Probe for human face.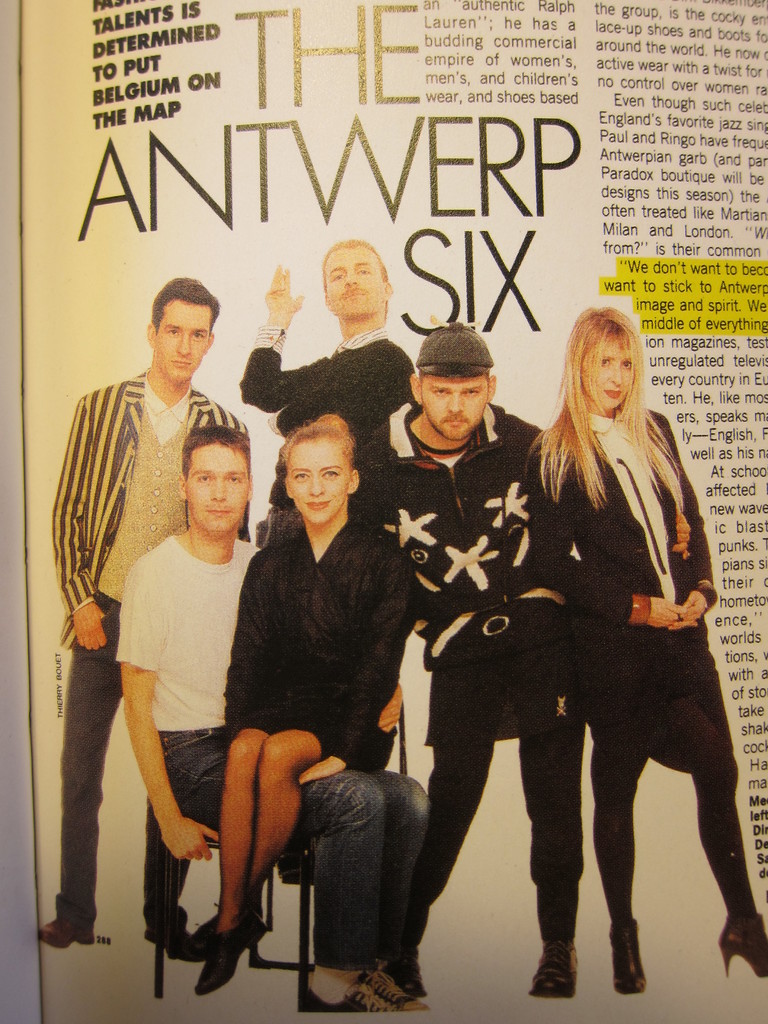
Probe result: box(287, 439, 350, 521).
